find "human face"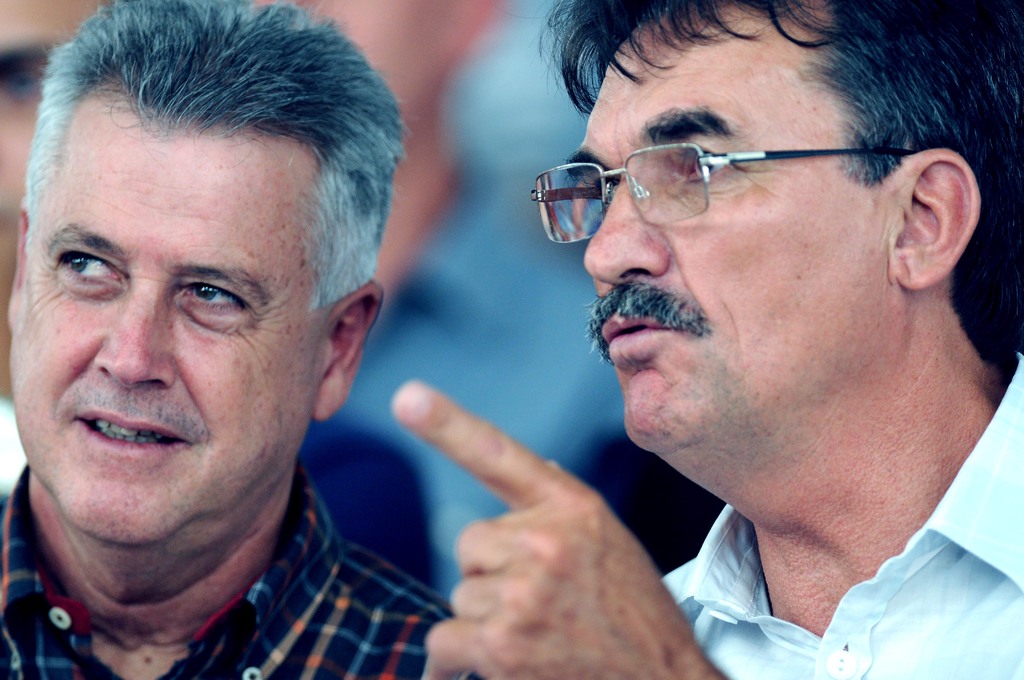
x1=566 y1=10 x2=888 y2=442
